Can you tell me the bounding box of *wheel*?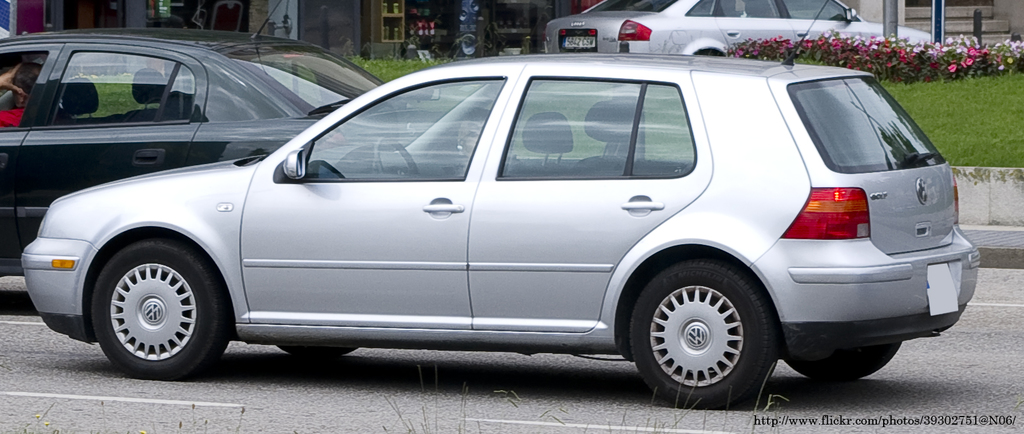
<box>89,241,232,382</box>.
